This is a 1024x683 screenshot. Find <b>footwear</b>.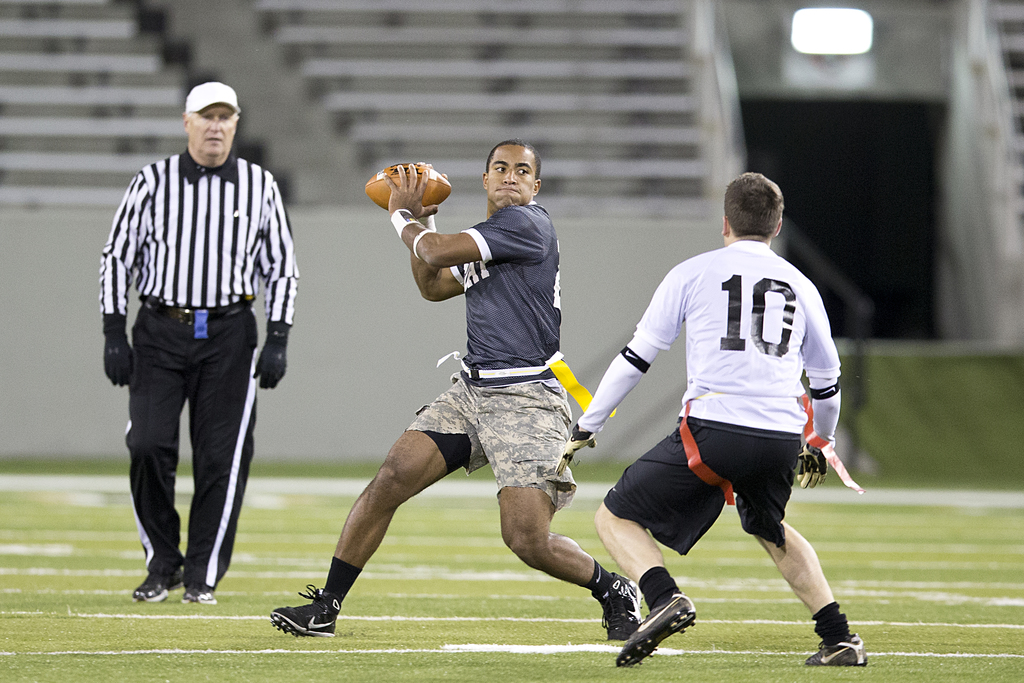
Bounding box: box=[612, 604, 702, 667].
